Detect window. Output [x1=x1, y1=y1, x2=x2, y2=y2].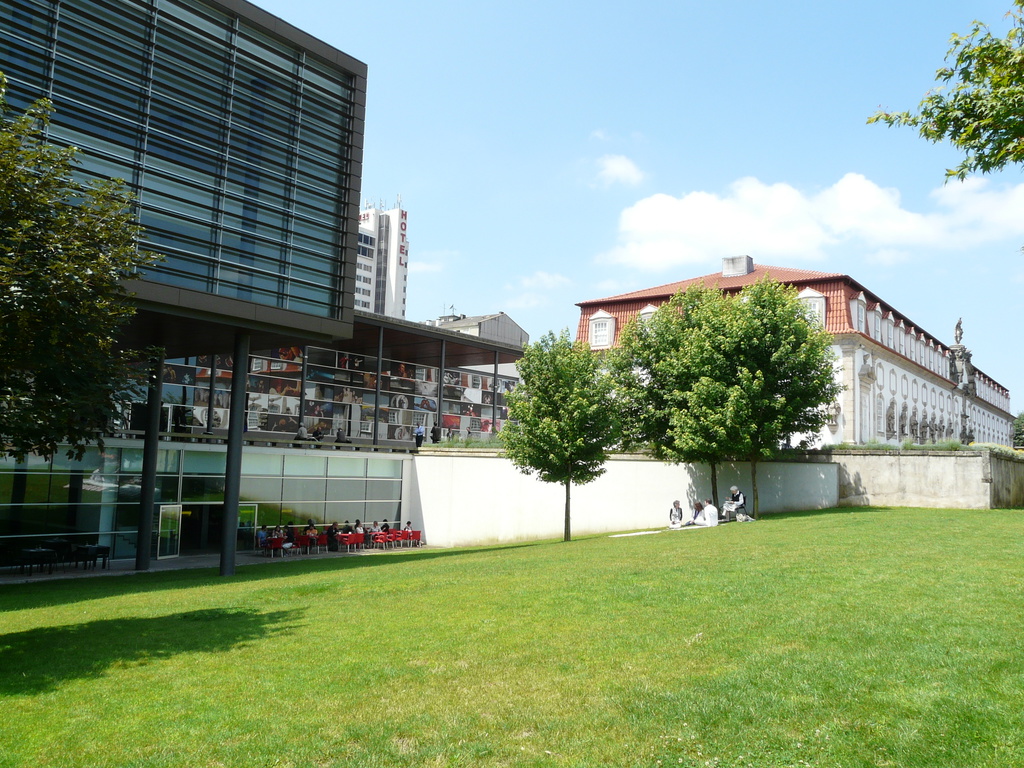
[x1=640, y1=302, x2=657, y2=324].
